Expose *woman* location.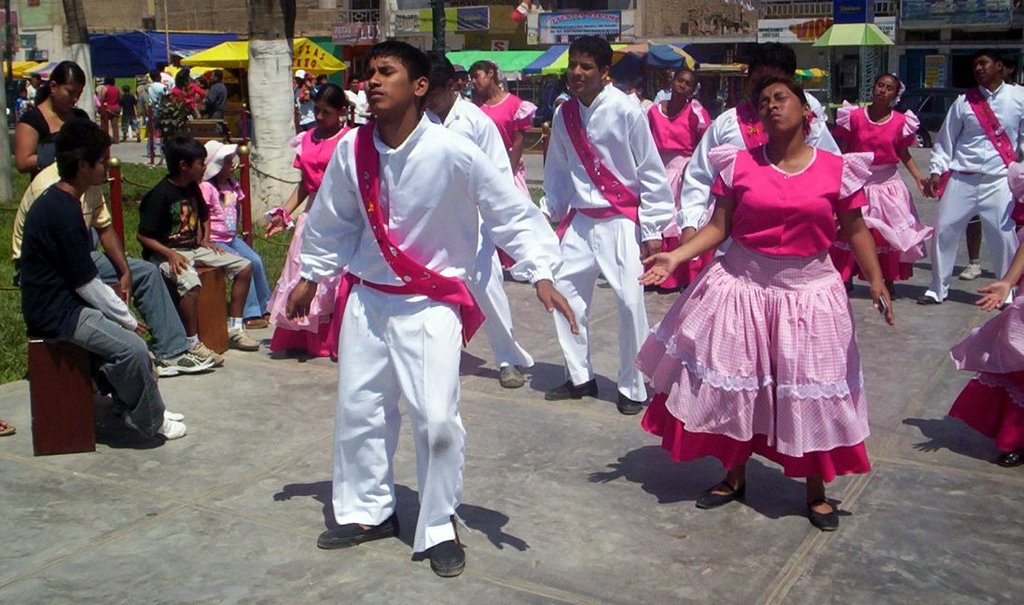
Exposed at {"x1": 262, "y1": 80, "x2": 365, "y2": 356}.
